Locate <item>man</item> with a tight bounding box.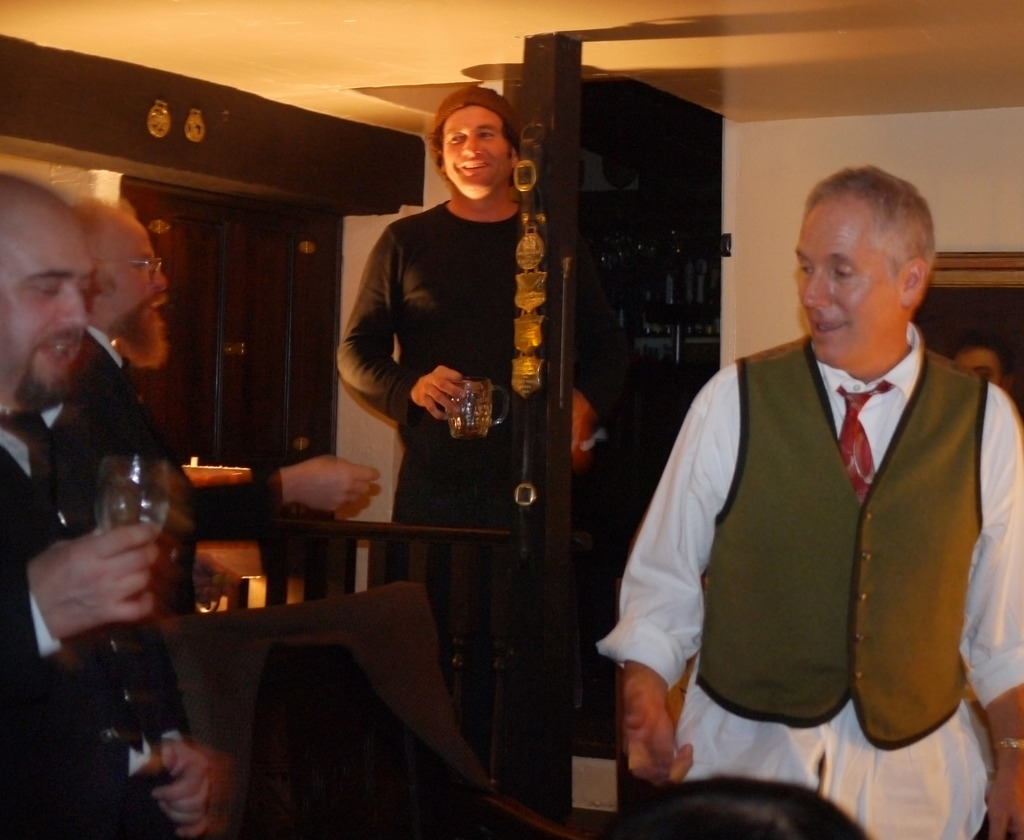
(left=950, top=339, right=1016, bottom=391).
